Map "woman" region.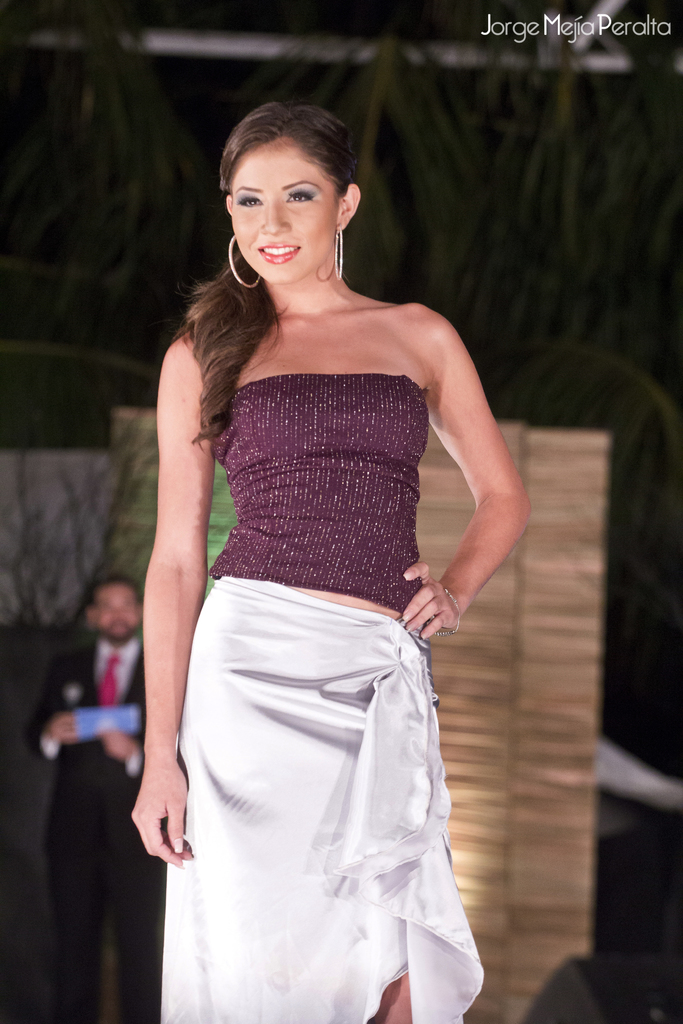
Mapped to [131,109,529,793].
